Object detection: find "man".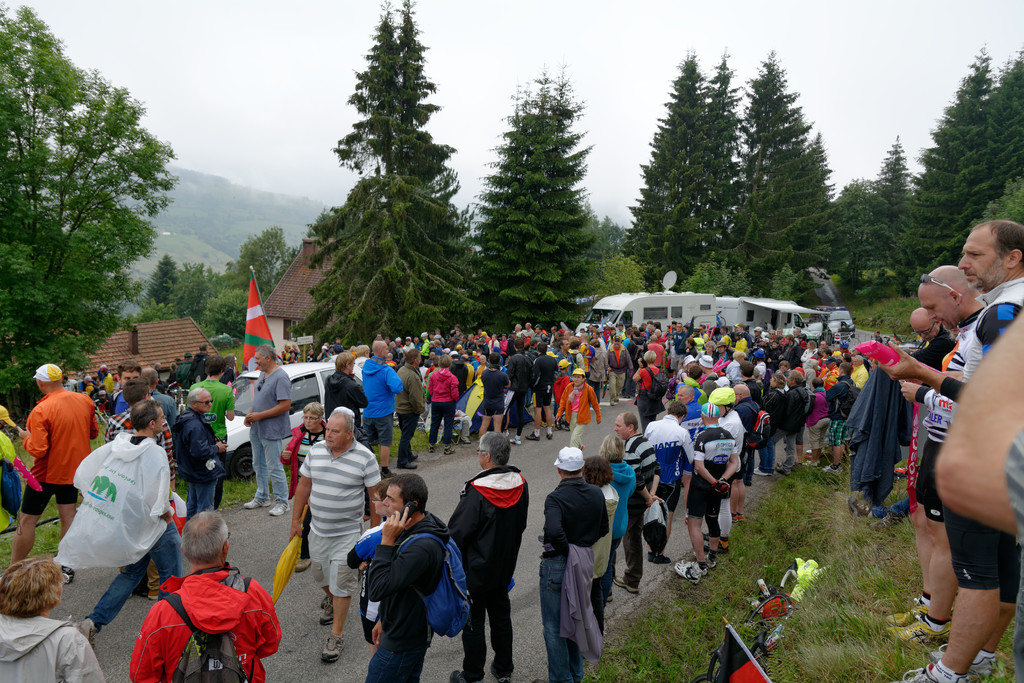
detection(775, 326, 783, 333).
